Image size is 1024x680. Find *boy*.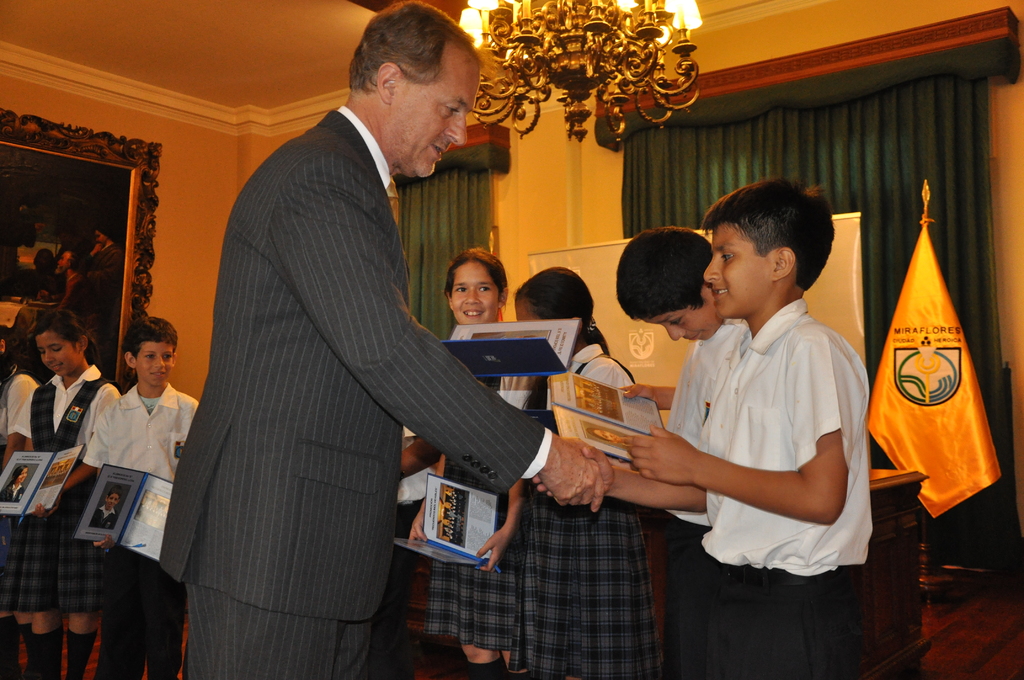
[x1=84, y1=316, x2=203, y2=679].
